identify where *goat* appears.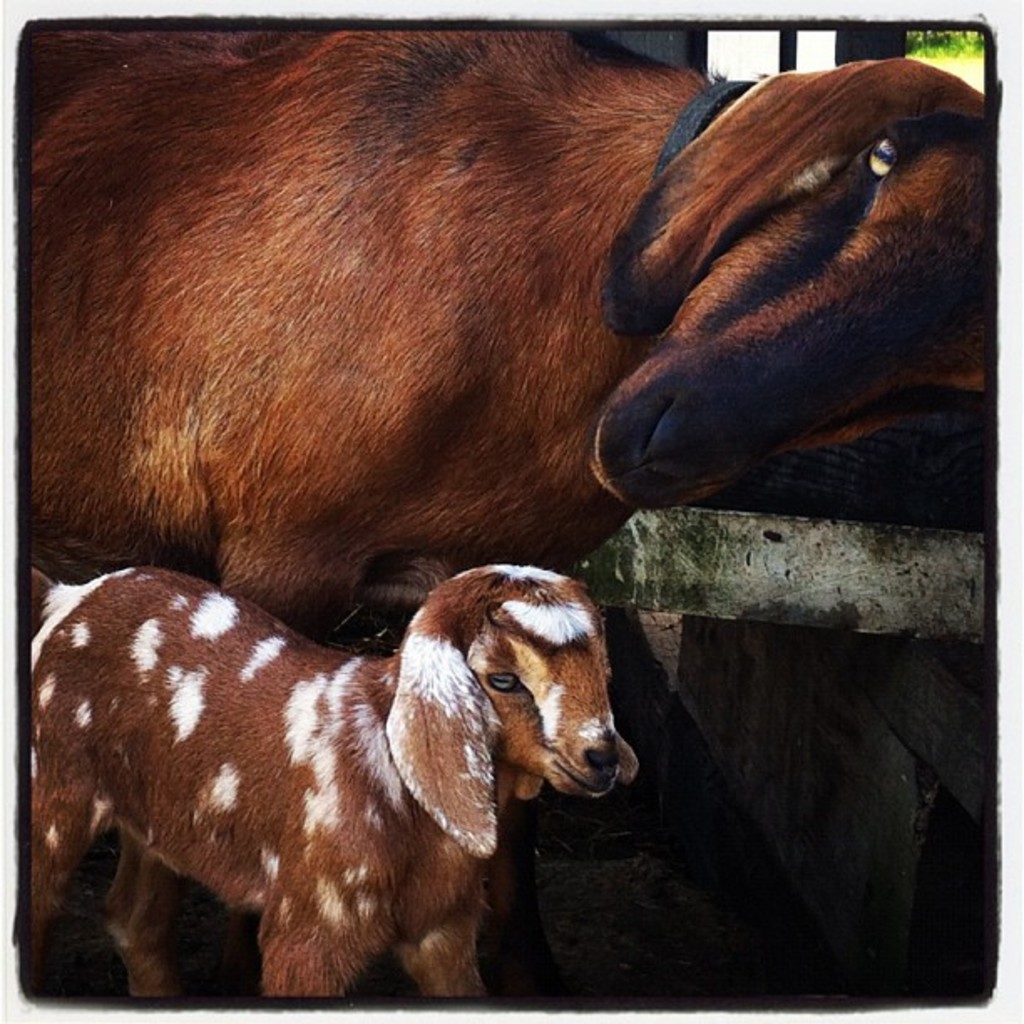
Appears at {"left": 2, "top": 527, "right": 678, "bottom": 1023}.
